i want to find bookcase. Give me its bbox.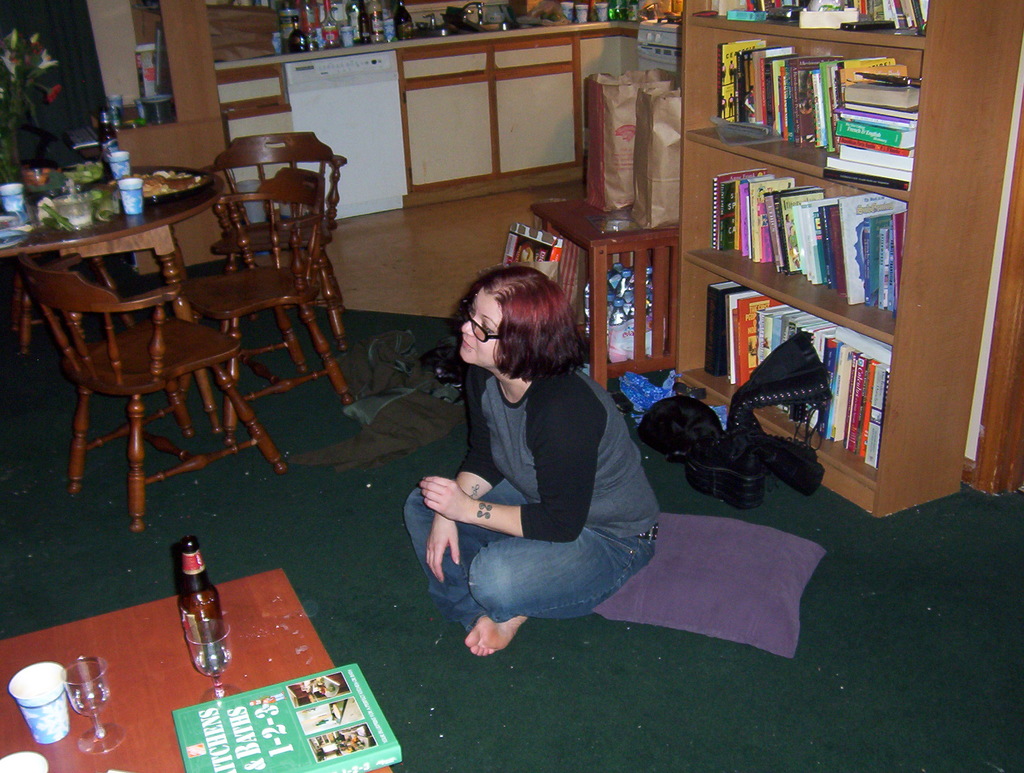
<region>659, 30, 949, 472</region>.
